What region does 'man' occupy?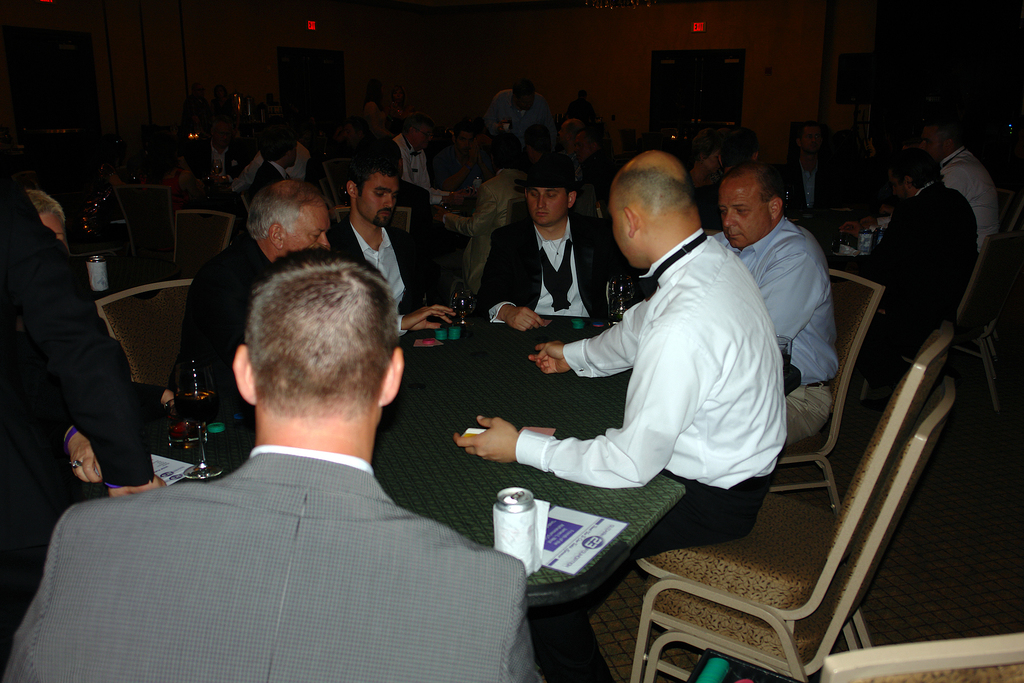
191:120:249:195.
